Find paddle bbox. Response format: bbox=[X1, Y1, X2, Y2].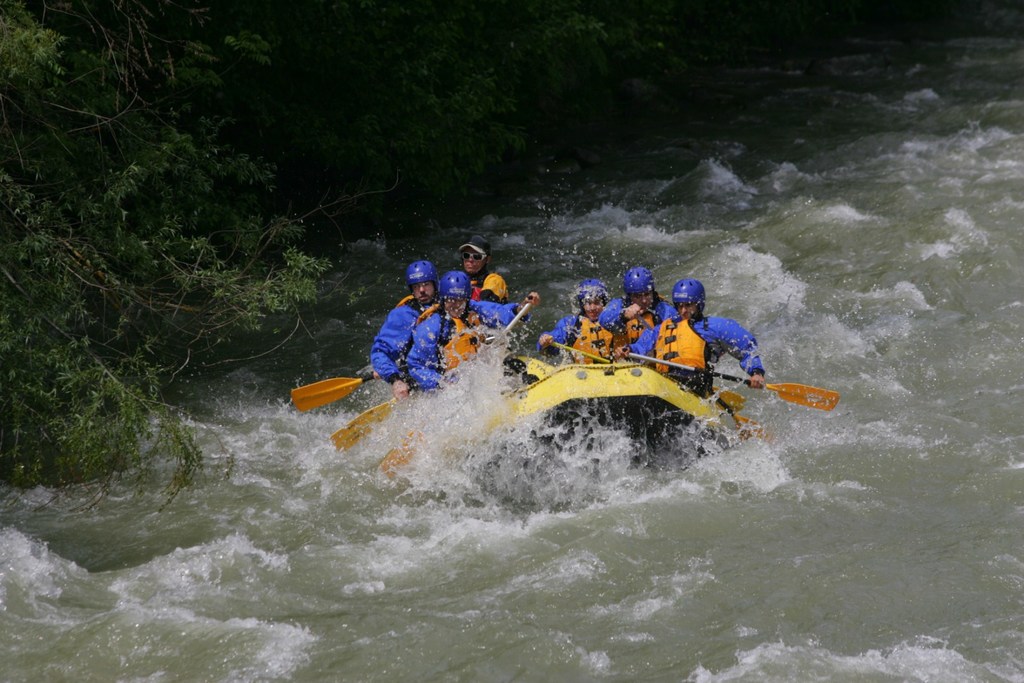
bbox=[629, 348, 844, 409].
